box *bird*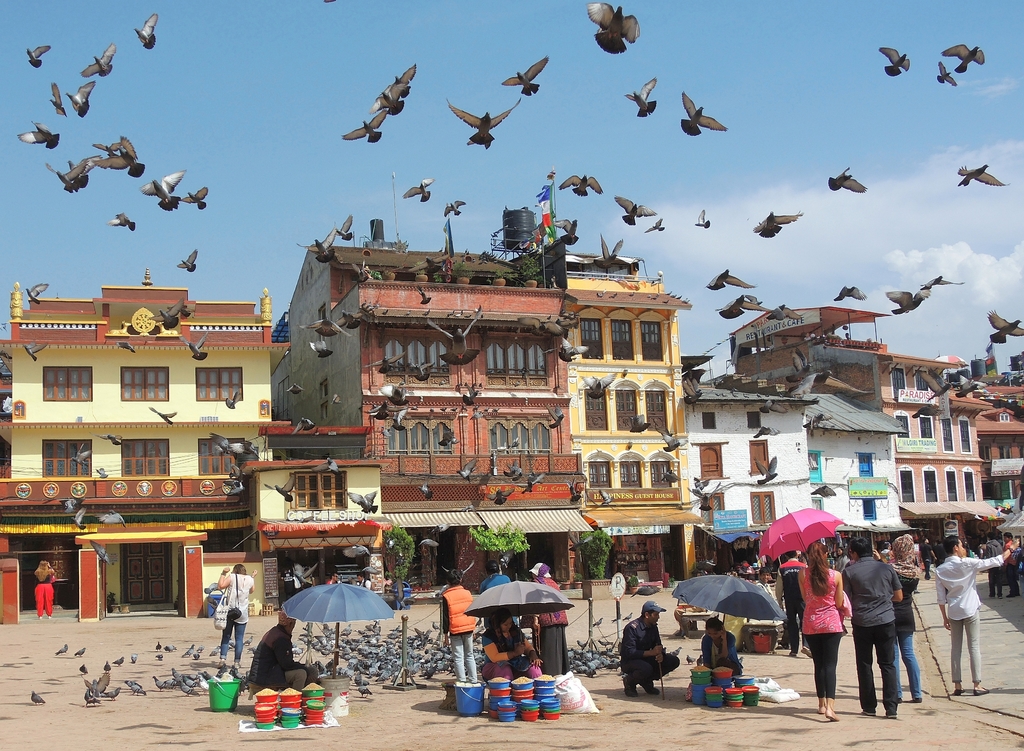
<bbox>444, 200, 467, 217</bbox>
